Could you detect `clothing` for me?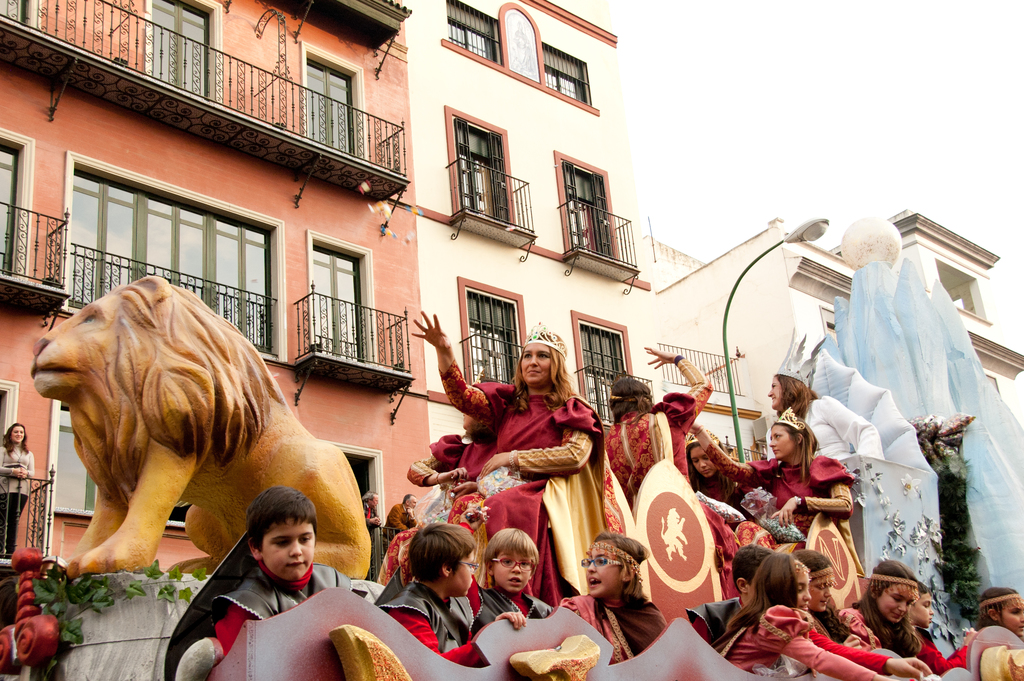
Detection result: BBox(439, 376, 620, 604).
